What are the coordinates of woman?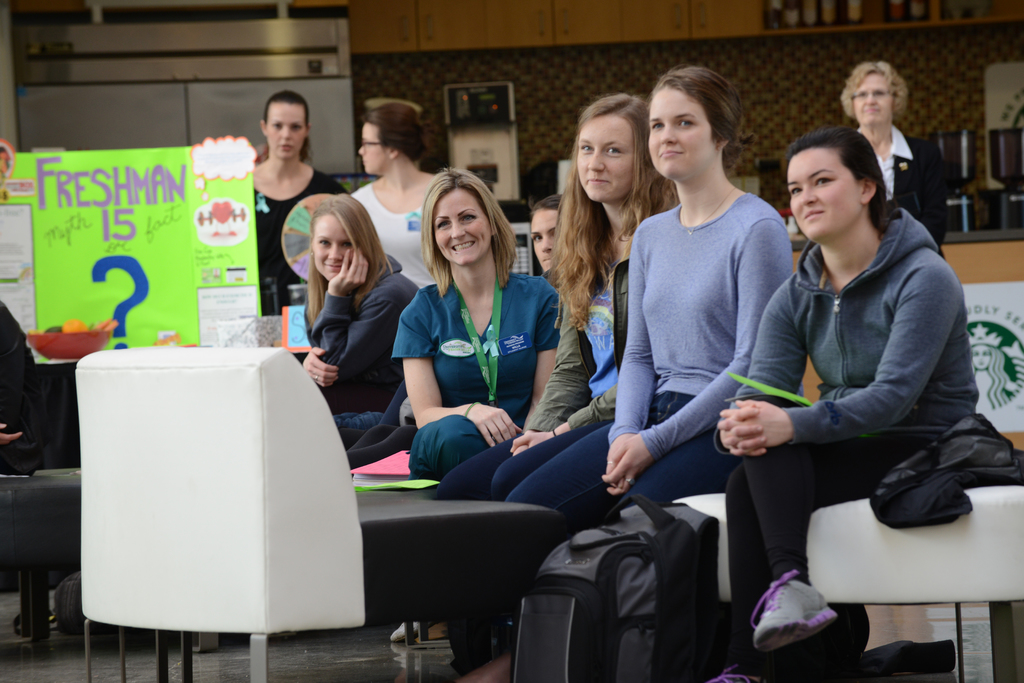
rect(354, 96, 439, 291).
